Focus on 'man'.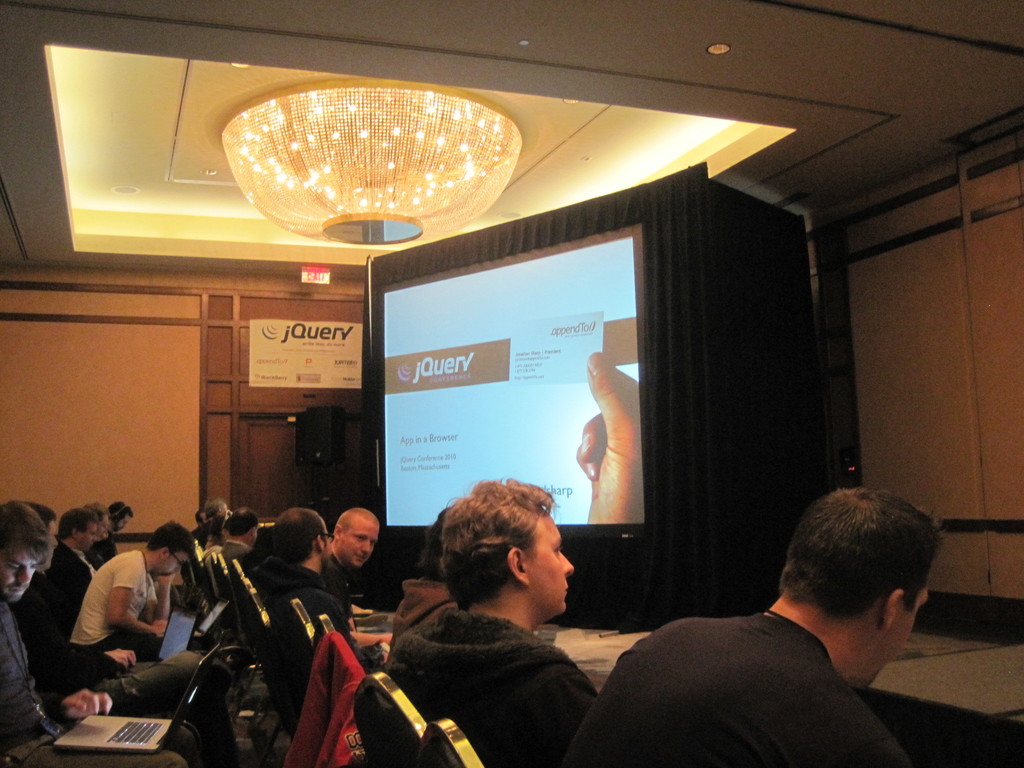
Focused at l=54, t=503, r=97, b=620.
